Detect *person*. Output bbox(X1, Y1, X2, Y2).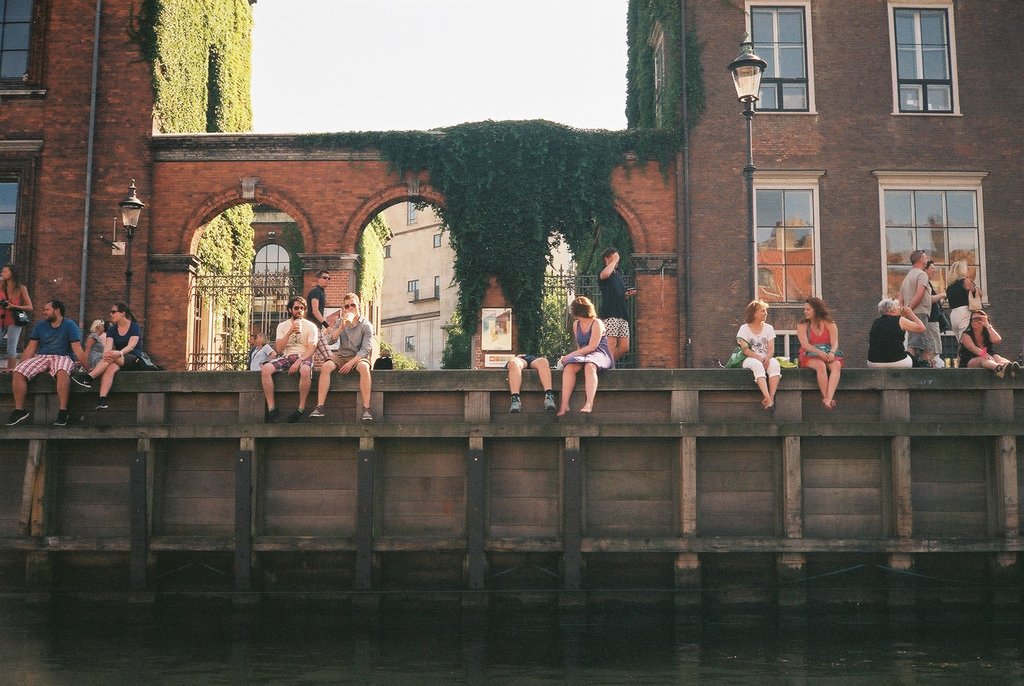
bbox(86, 314, 103, 356).
